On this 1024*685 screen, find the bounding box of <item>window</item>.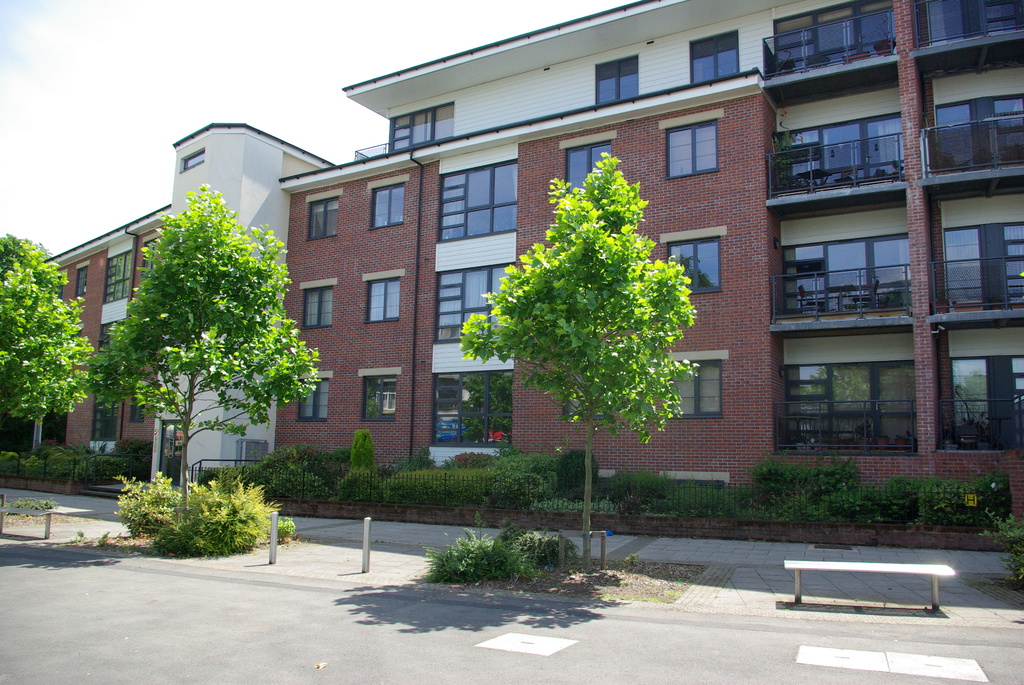
Bounding box: box=[308, 195, 337, 239].
